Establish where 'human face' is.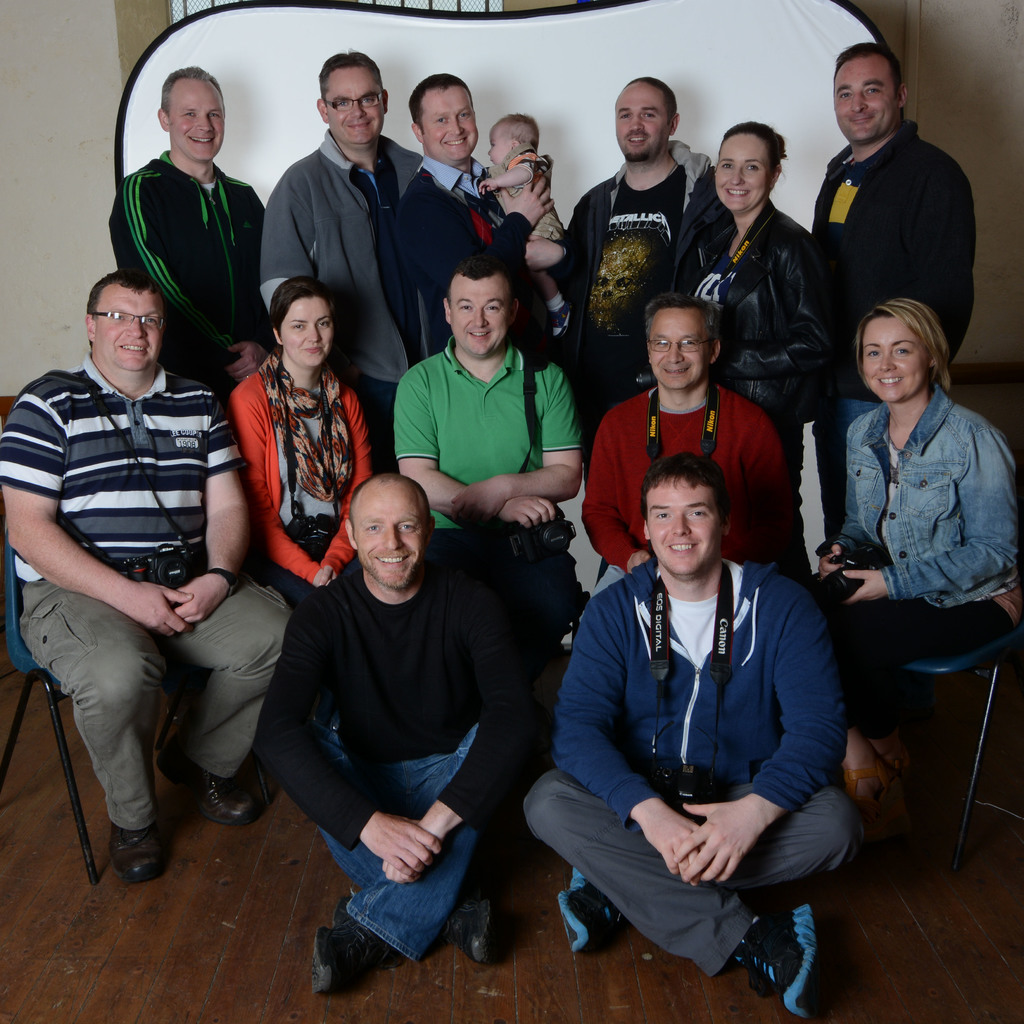
Established at (x1=422, y1=86, x2=478, y2=159).
